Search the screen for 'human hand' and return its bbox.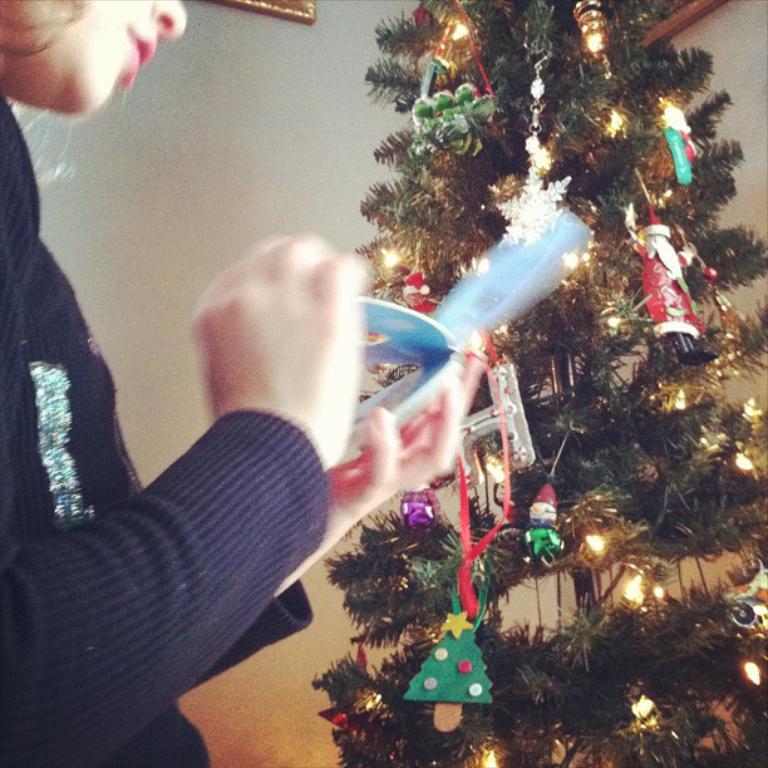
Found: (left=324, top=344, right=488, bottom=545).
